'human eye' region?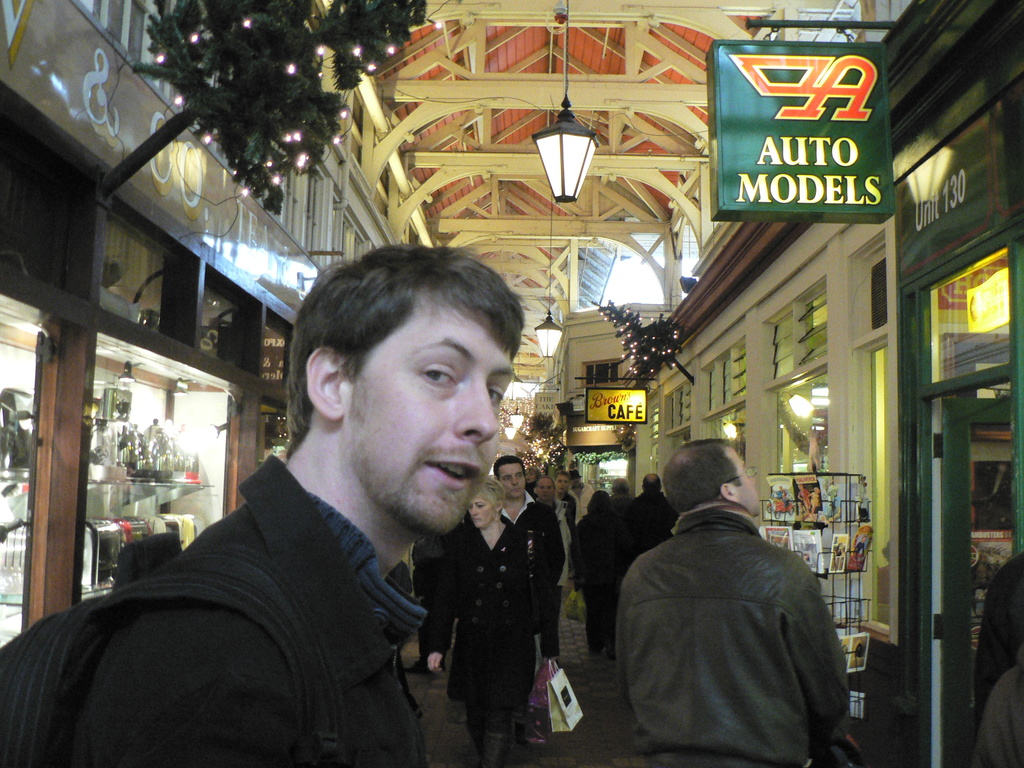
left=475, top=501, right=486, bottom=508
